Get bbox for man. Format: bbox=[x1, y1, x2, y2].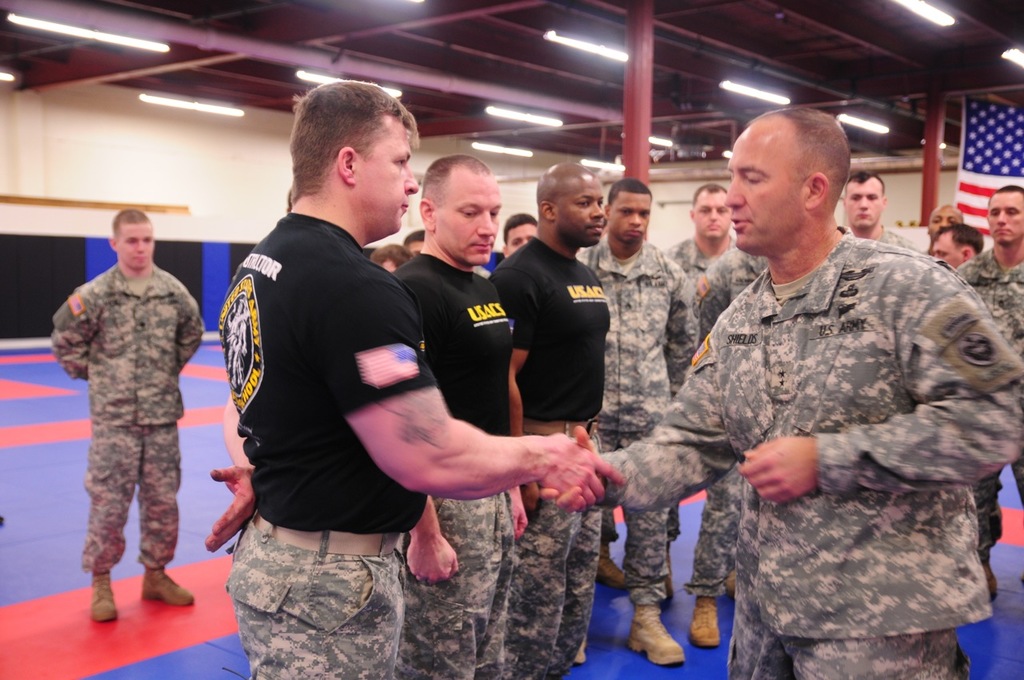
bbox=[666, 176, 757, 649].
